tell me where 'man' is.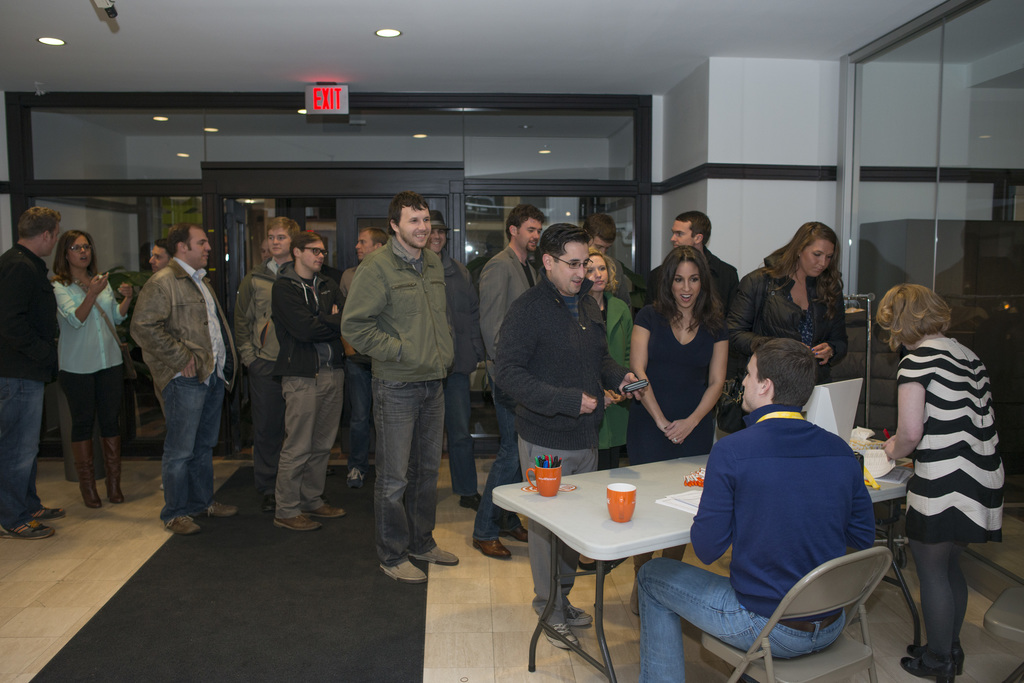
'man' is at (628,209,742,317).
